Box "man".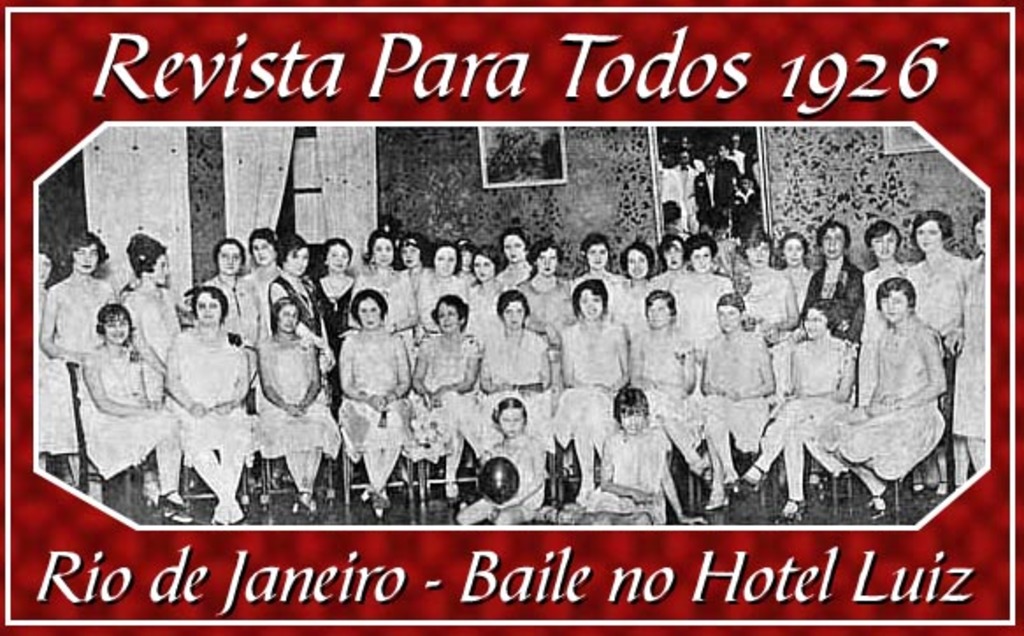
left=696, top=155, right=732, bottom=239.
